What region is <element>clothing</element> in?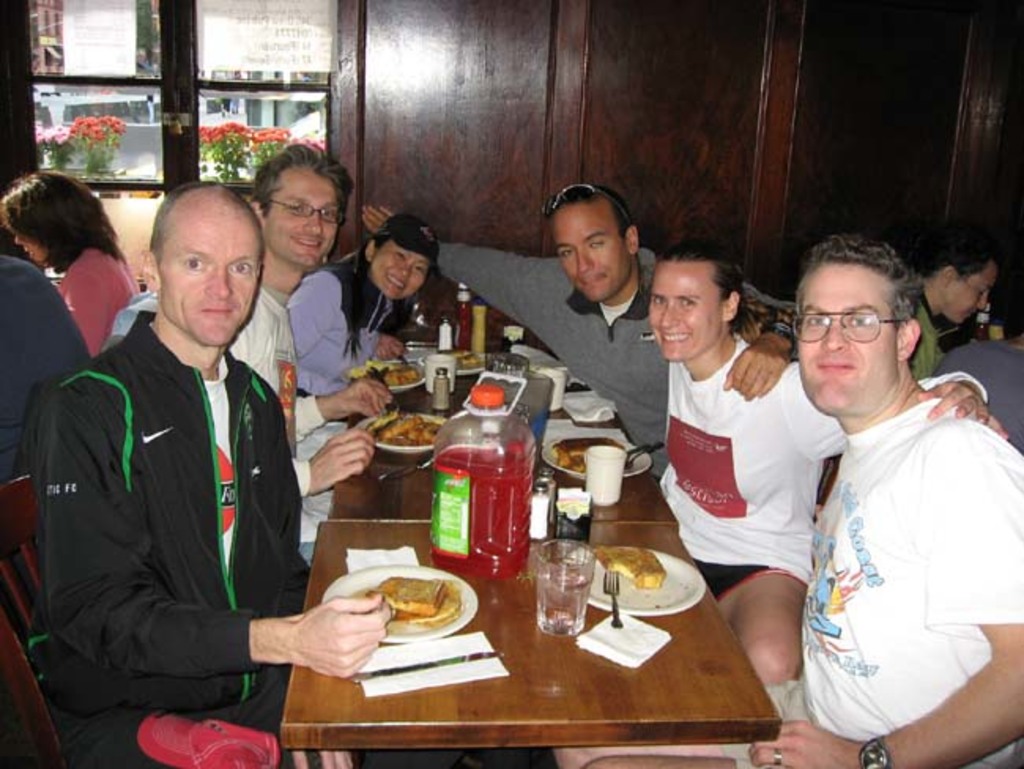
crop(942, 336, 1022, 448).
